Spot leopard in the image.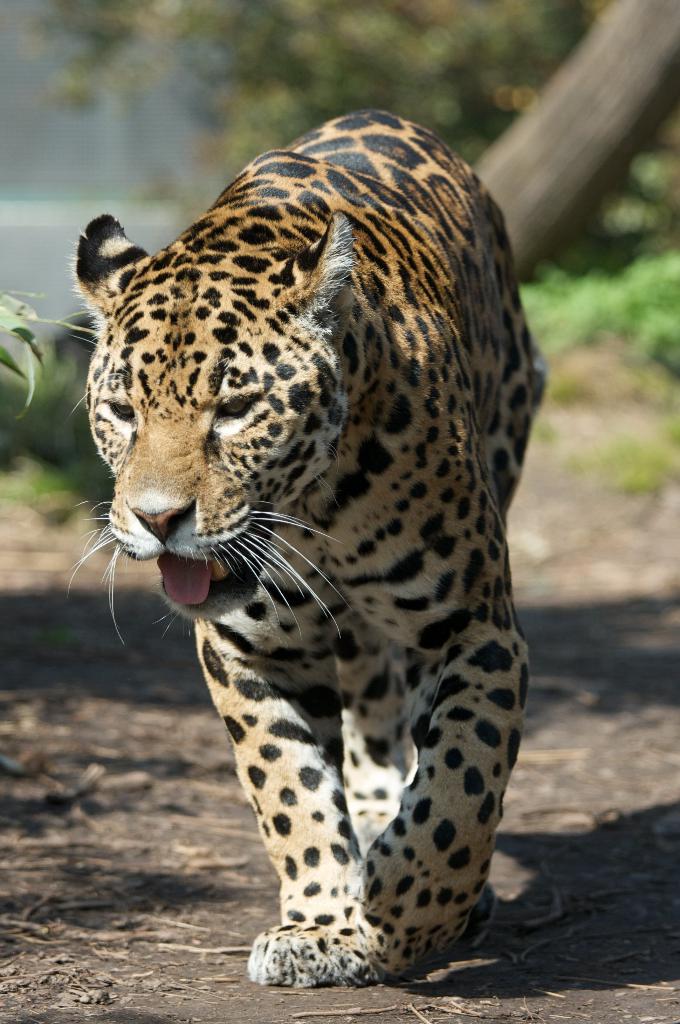
leopard found at (left=72, top=102, right=567, bottom=1005).
